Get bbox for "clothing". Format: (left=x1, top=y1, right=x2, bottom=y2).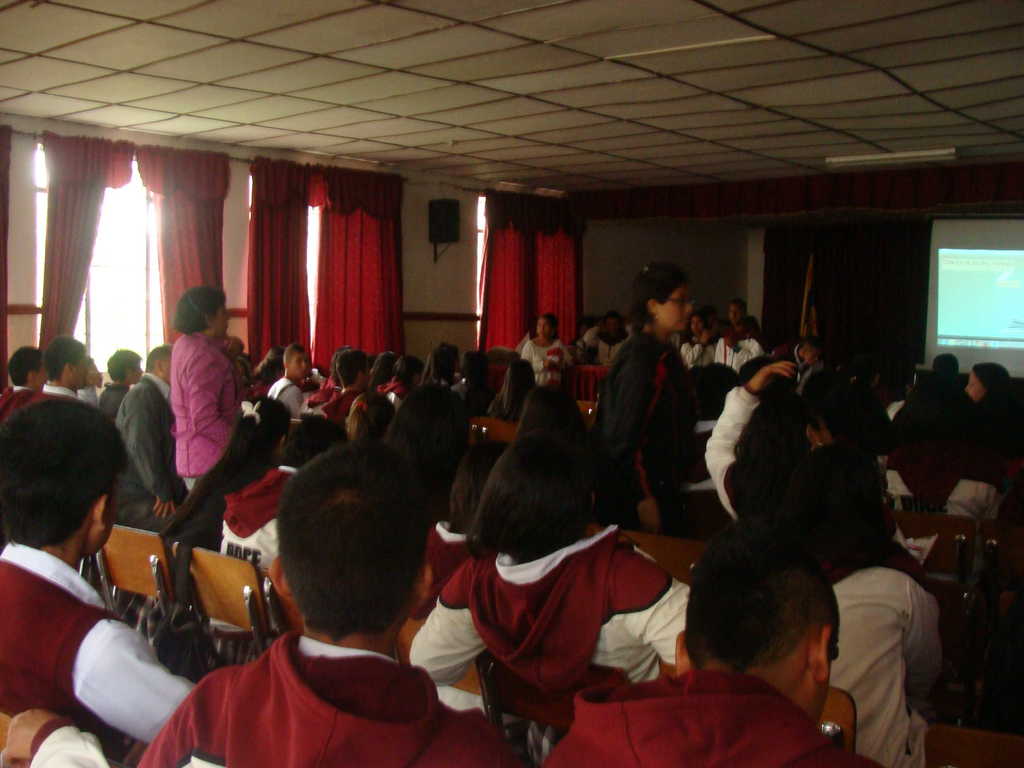
(left=381, top=381, right=417, bottom=413).
